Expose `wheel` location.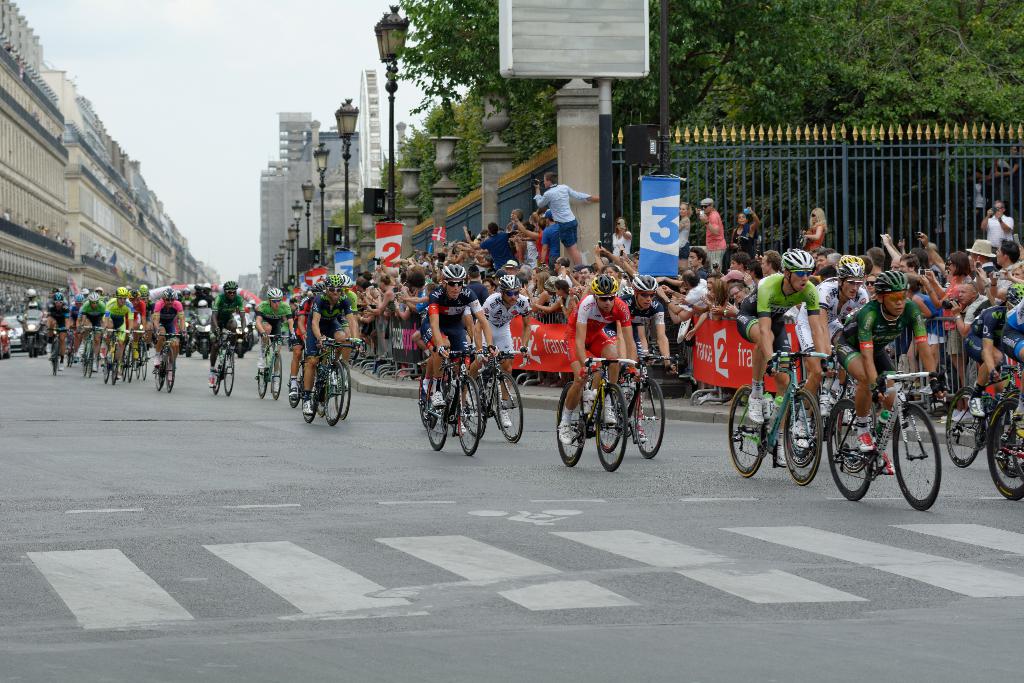
Exposed at (left=237, top=343, right=243, bottom=358).
